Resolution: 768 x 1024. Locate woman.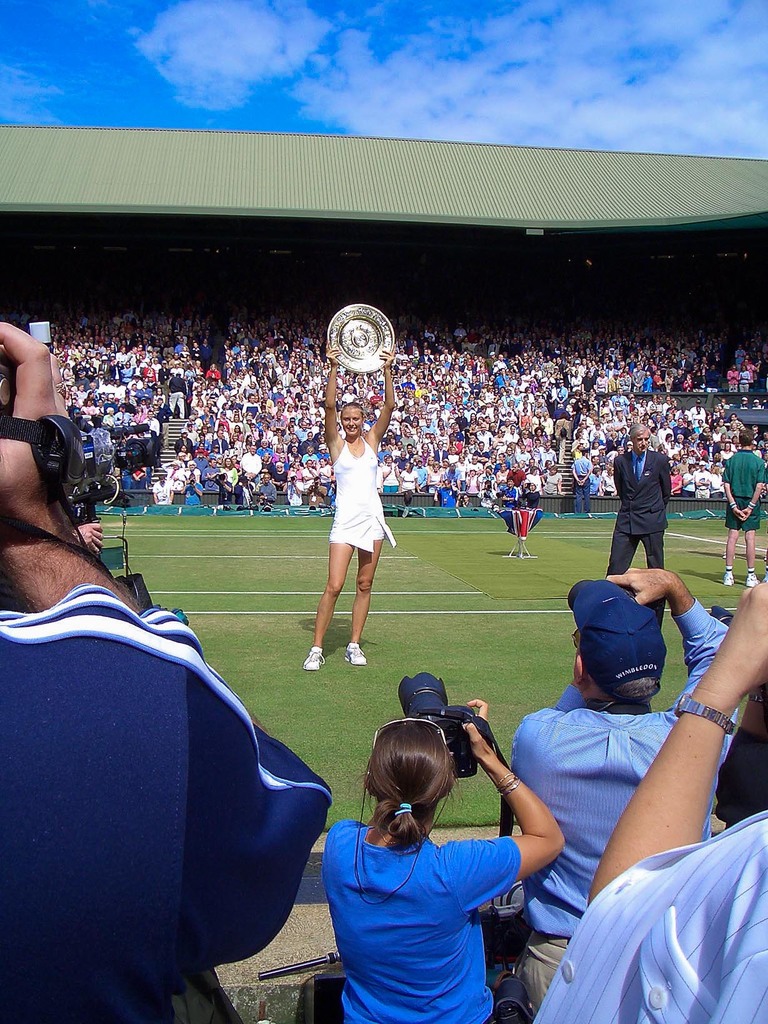
region(156, 390, 161, 402).
